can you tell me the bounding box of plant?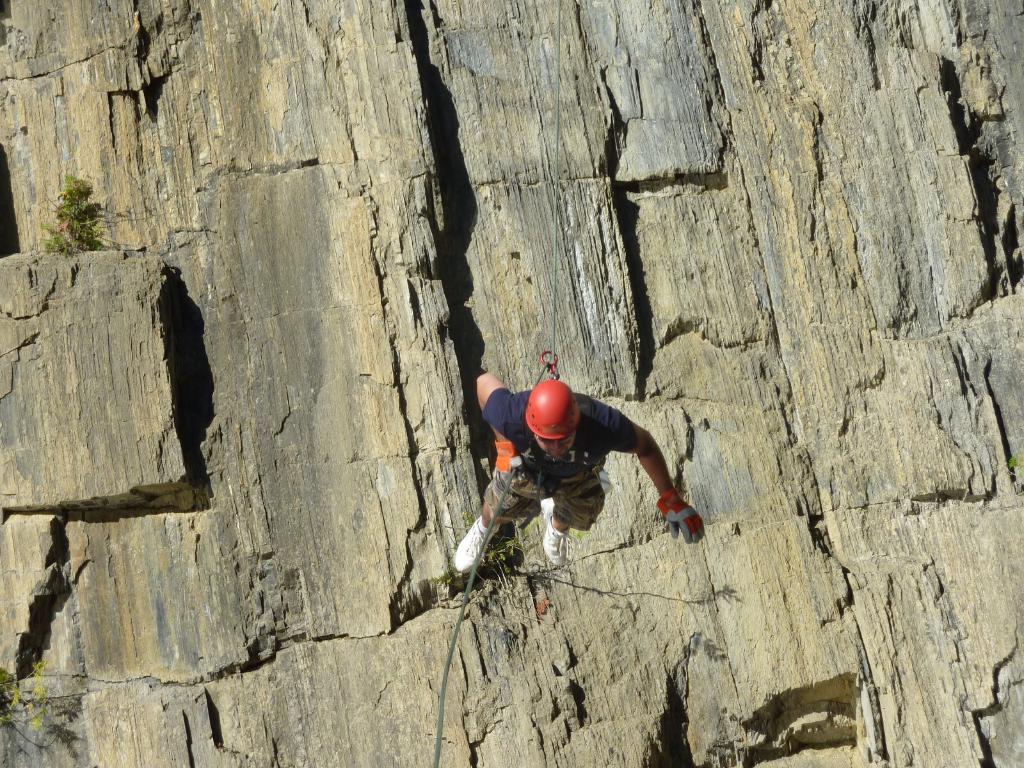
Rect(0, 645, 51, 733).
